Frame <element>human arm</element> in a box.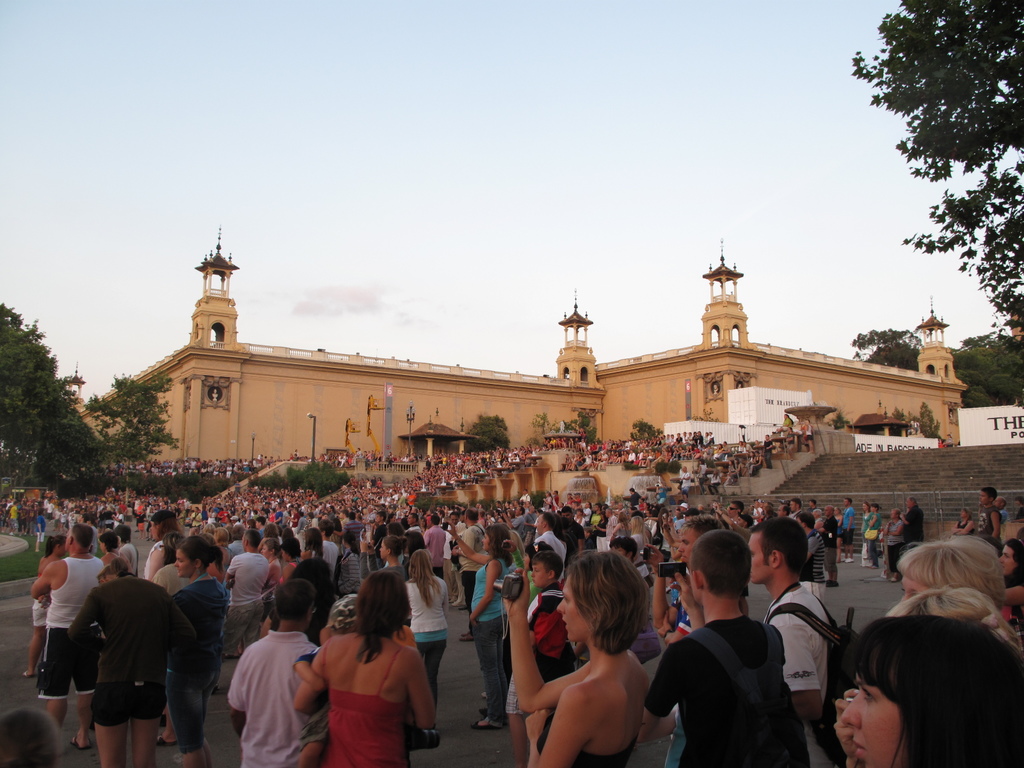
x1=222, y1=651, x2=250, y2=739.
